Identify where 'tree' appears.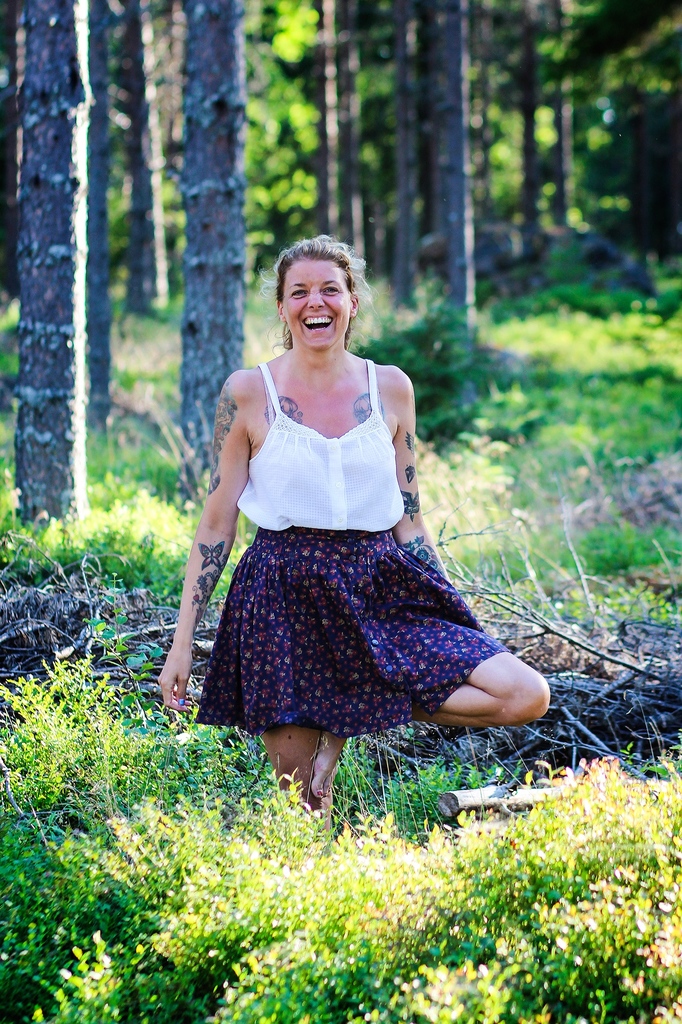
Appears at box(512, 0, 546, 266).
